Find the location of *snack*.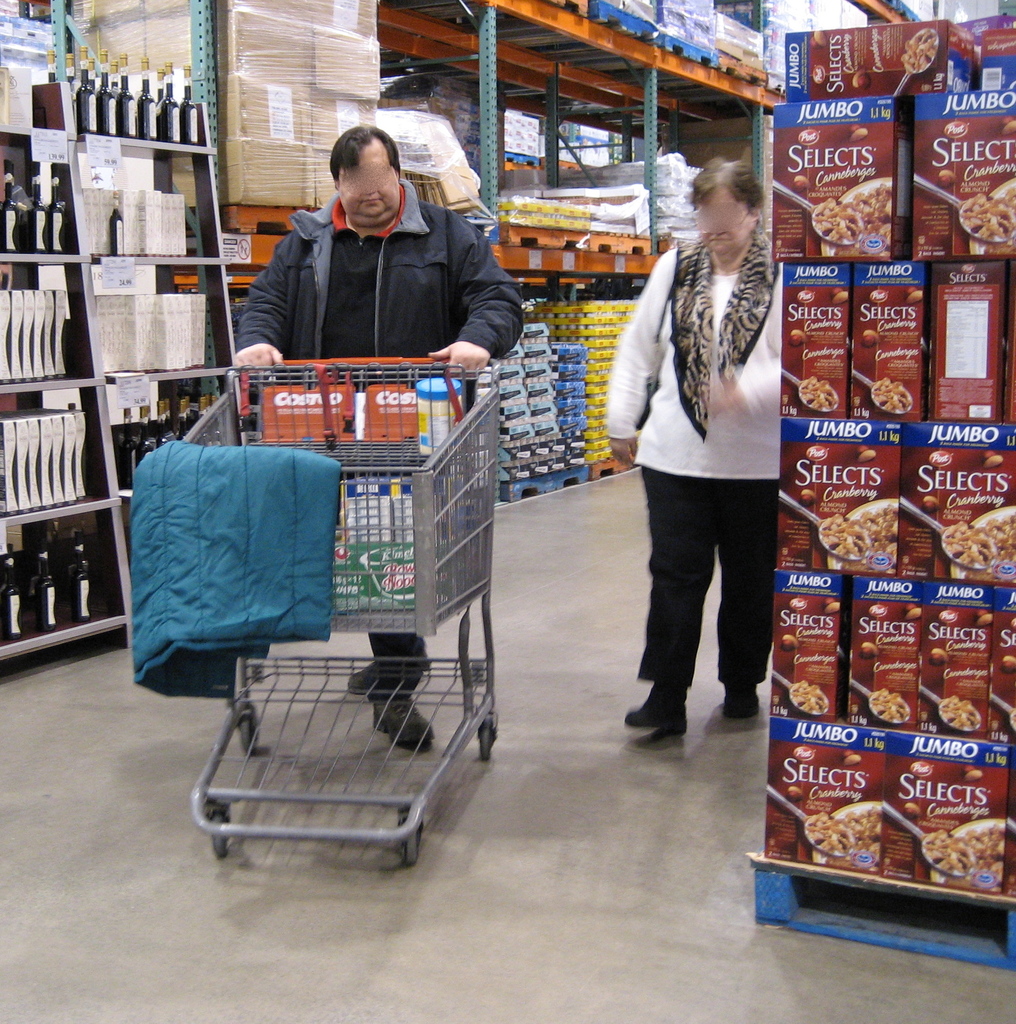
Location: rect(822, 497, 898, 574).
